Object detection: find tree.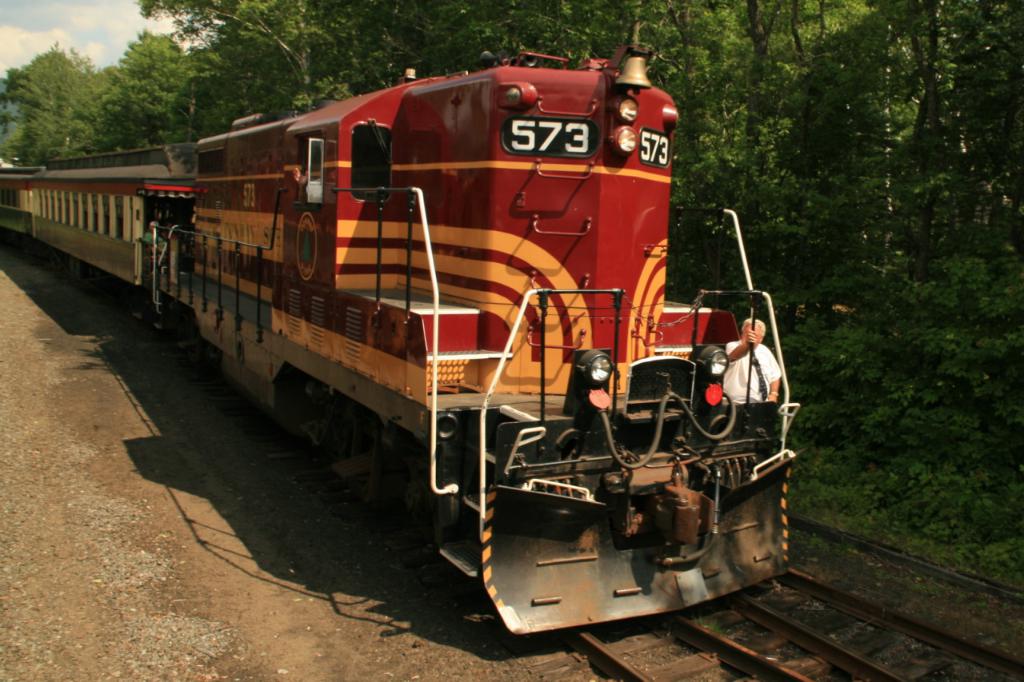
Rect(718, 0, 810, 288).
